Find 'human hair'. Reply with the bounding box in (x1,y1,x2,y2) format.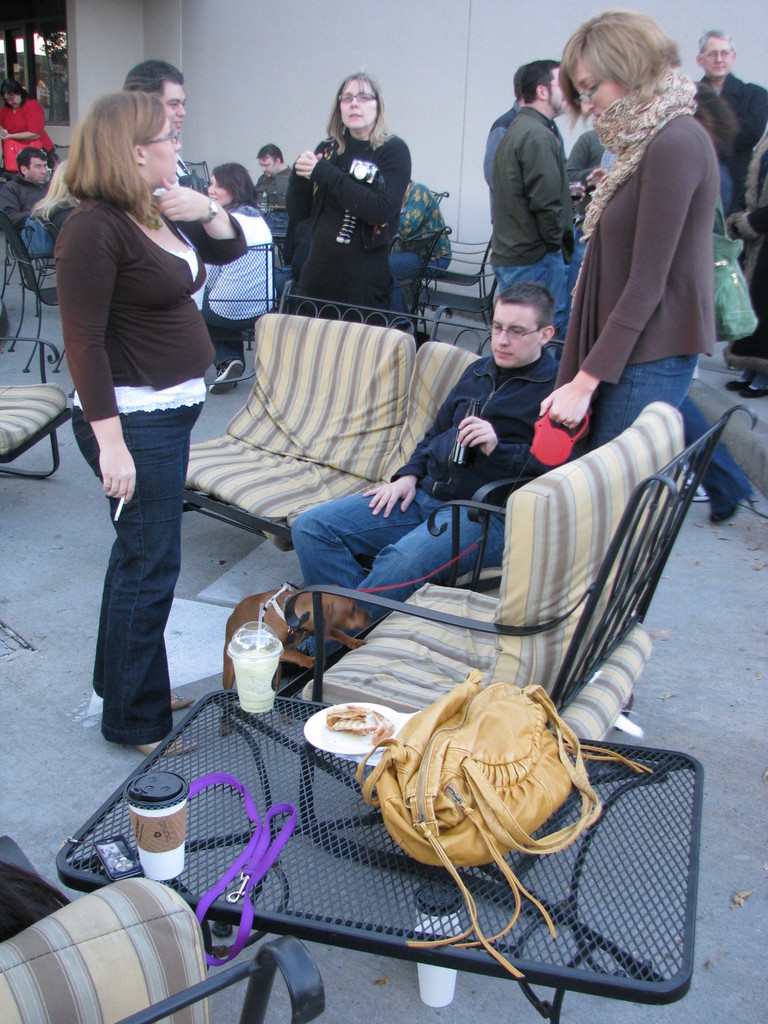
(520,56,560,106).
